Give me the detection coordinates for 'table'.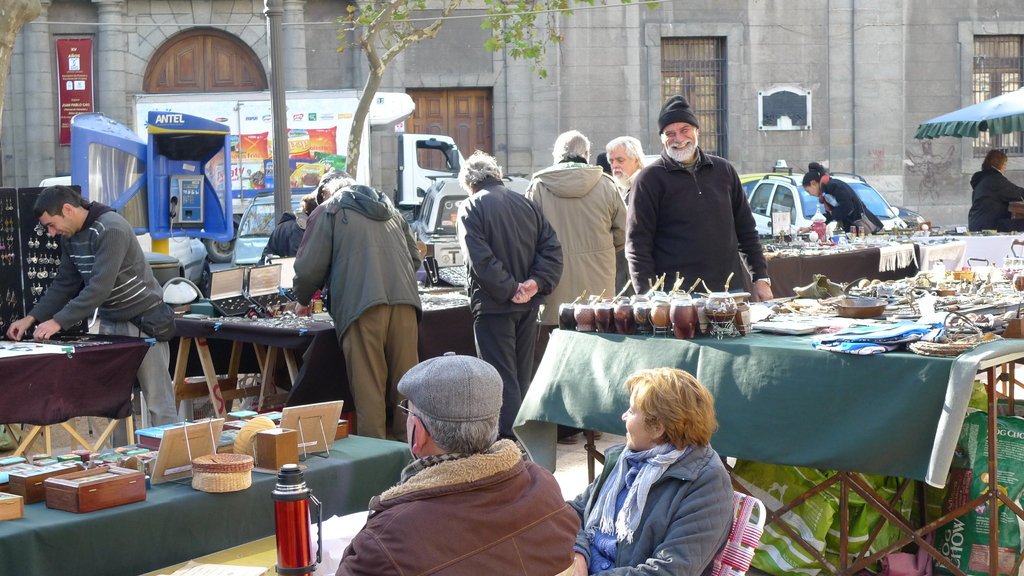
left=20, top=427, right=370, bottom=564.
